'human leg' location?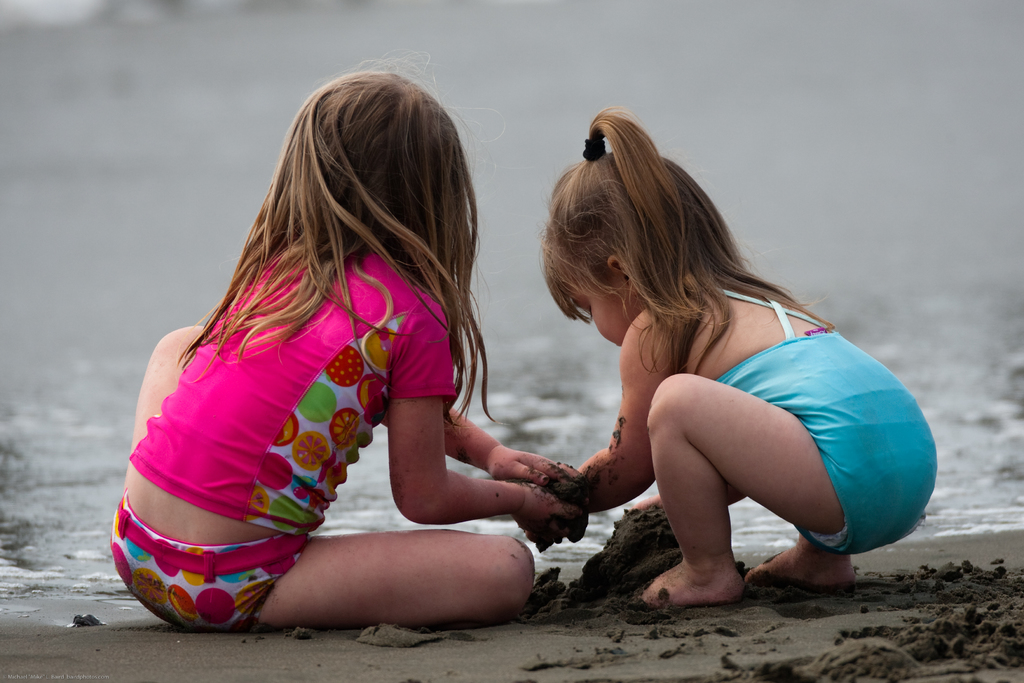
630:371:863:603
